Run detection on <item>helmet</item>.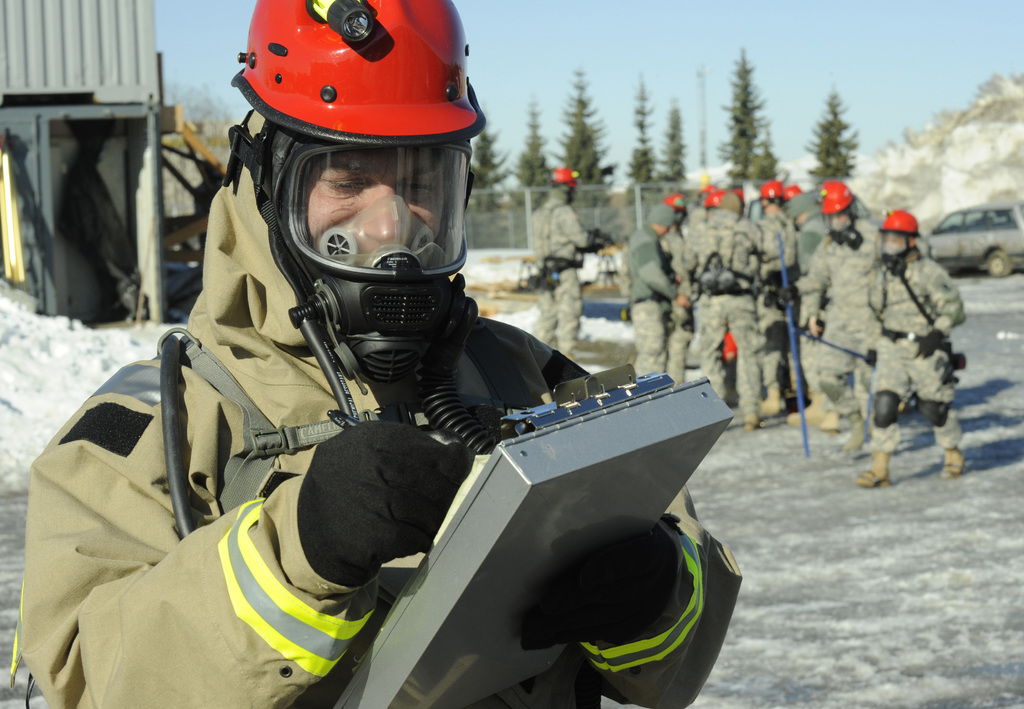
Result: detection(664, 195, 689, 215).
